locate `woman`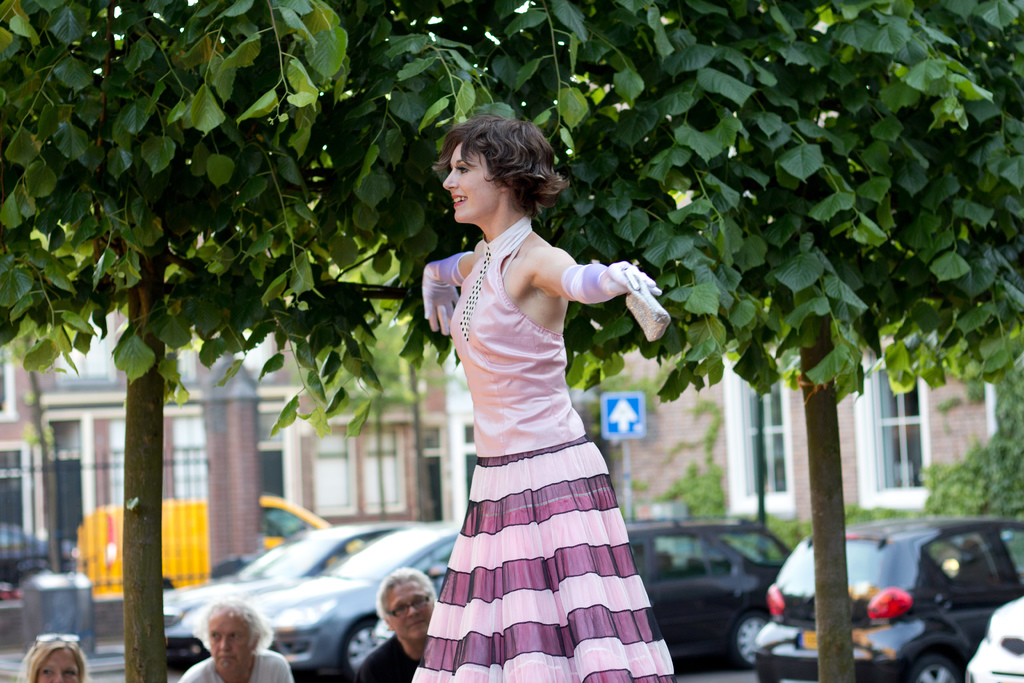
[18, 634, 85, 682]
